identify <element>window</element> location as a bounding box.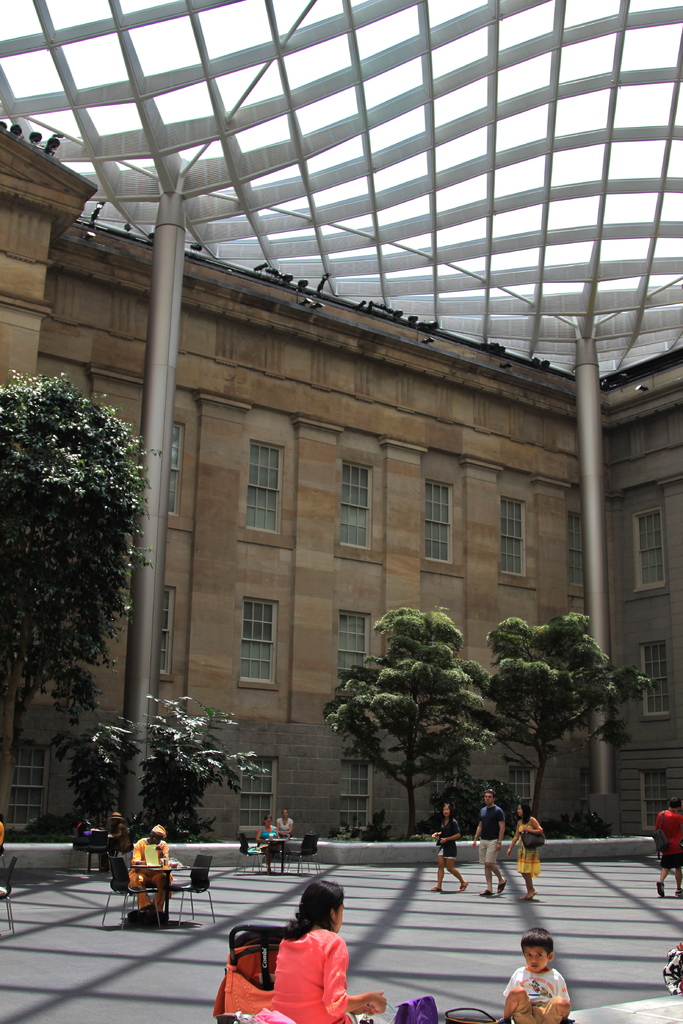
BBox(339, 757, 372, 831).
